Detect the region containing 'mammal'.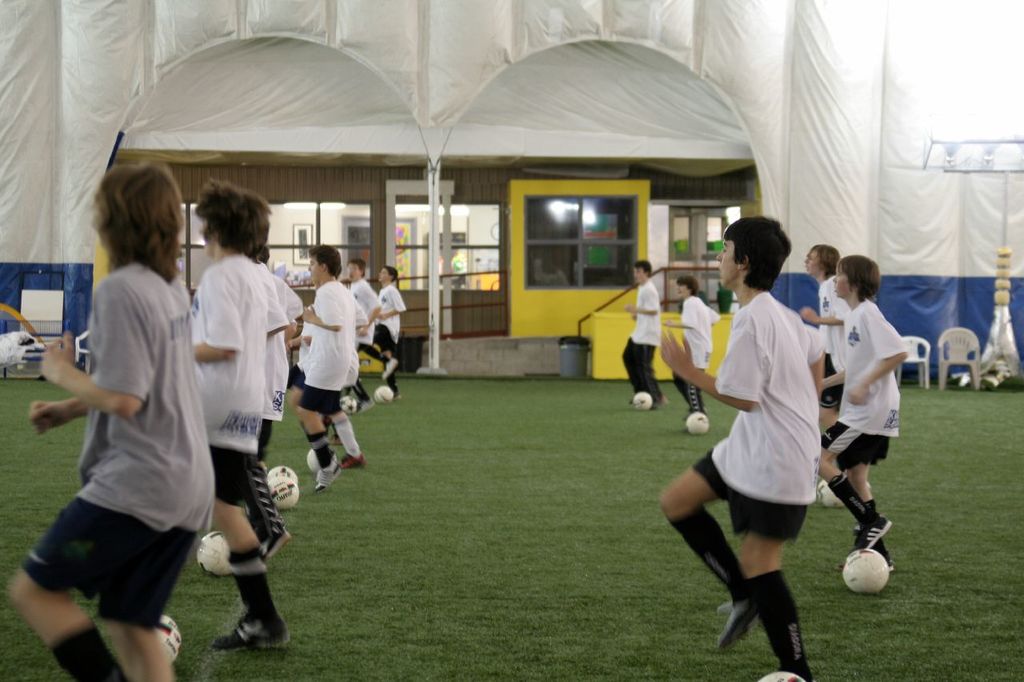
[185, 175, 295, 652].
